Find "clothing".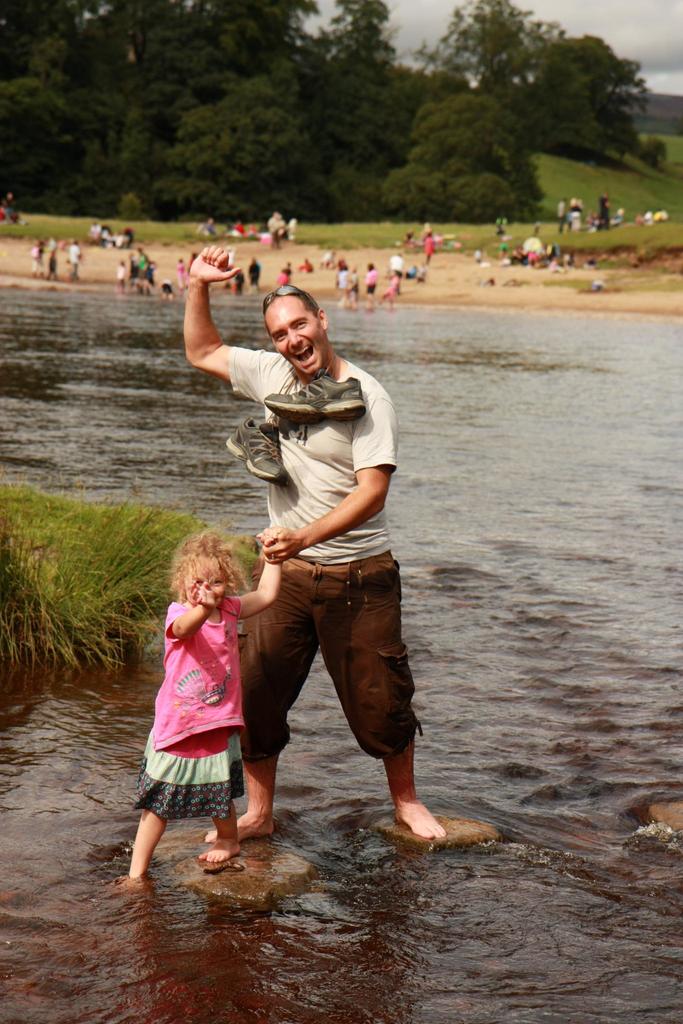
233/269/245/296.
